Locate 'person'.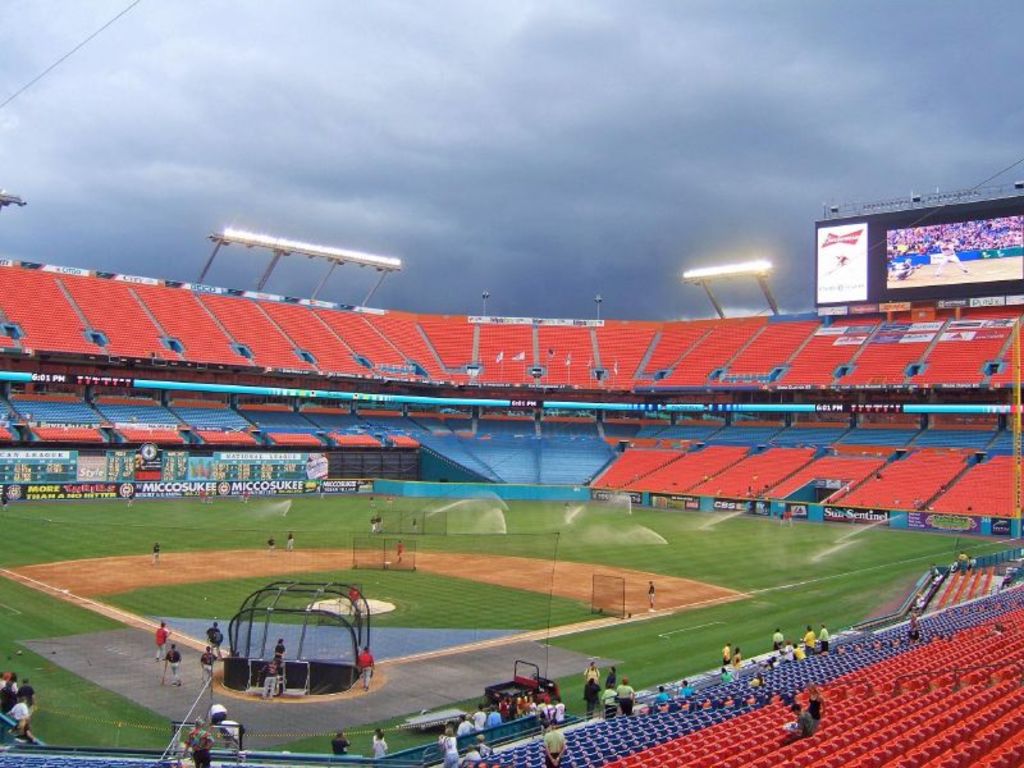
Bounding box: select_region(371, 730, 389, 756).
